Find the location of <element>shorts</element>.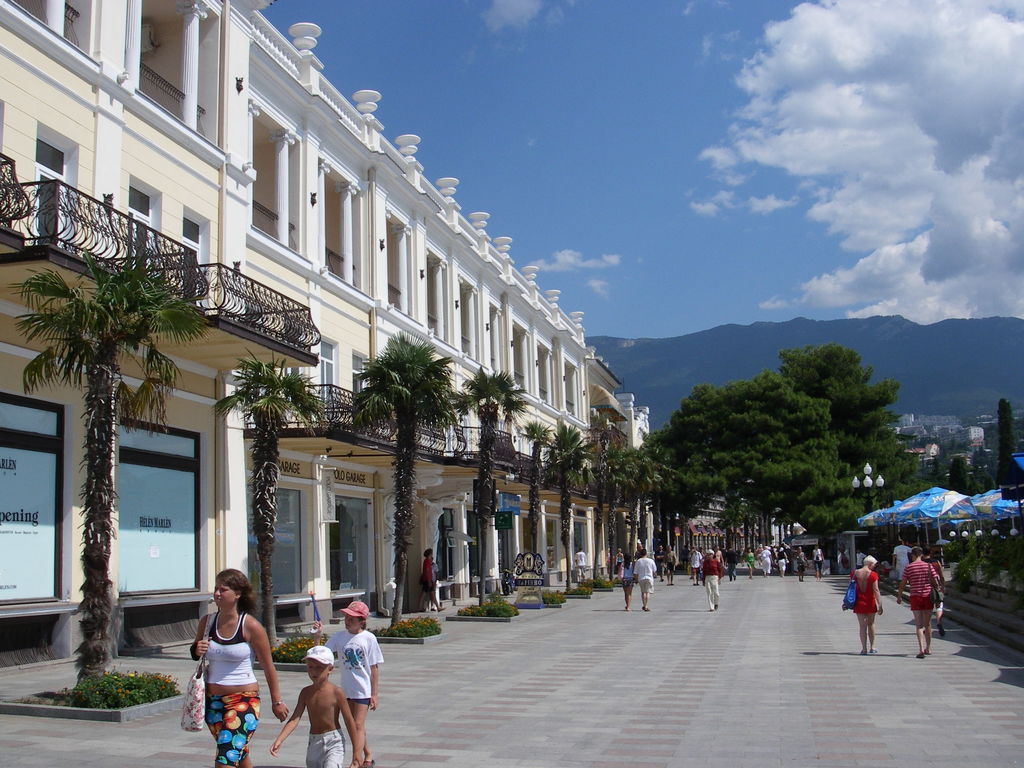
Location: (x1=622, y1=577, x2=634, y2=586).
